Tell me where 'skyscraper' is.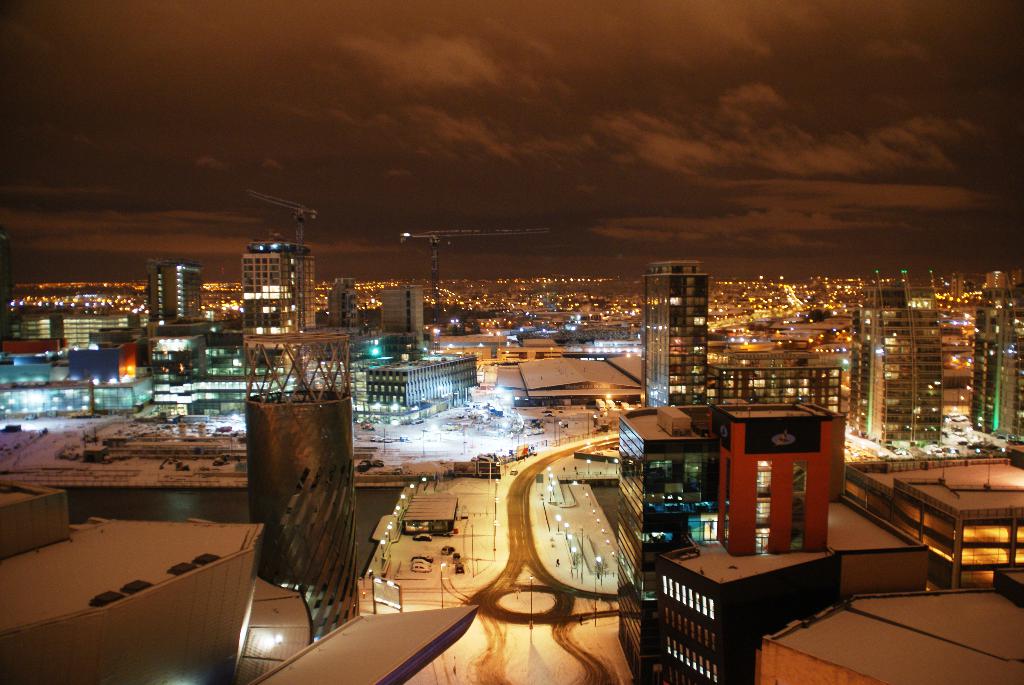
'skyscraper' is at bbox=[145, 259, 197, 322].
